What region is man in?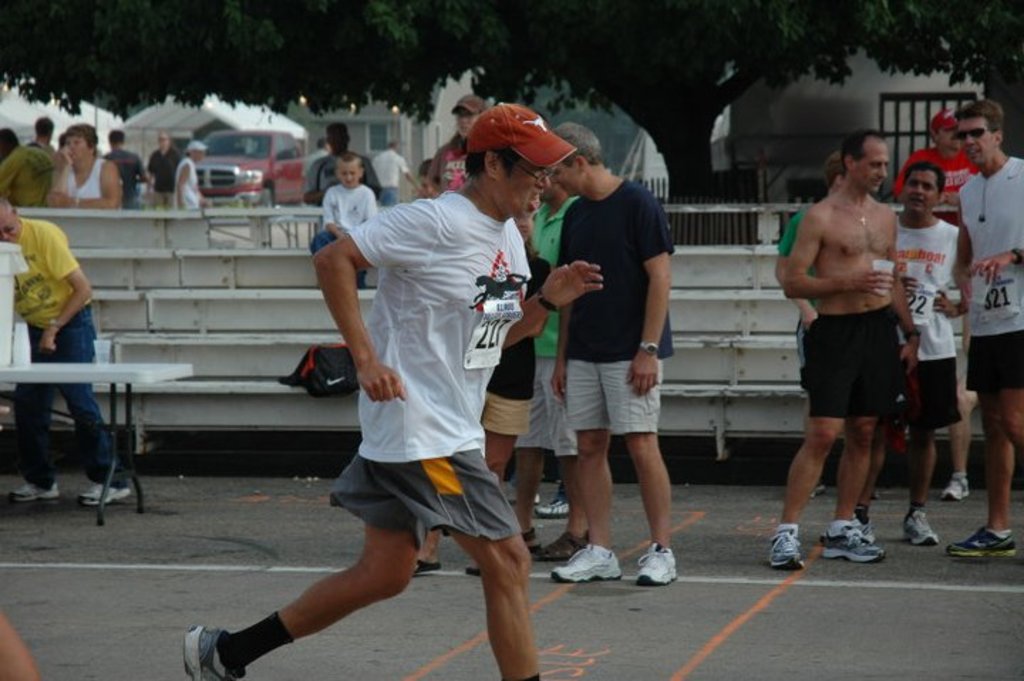
x1=947, y1=100, x2=1023, y2=554.
